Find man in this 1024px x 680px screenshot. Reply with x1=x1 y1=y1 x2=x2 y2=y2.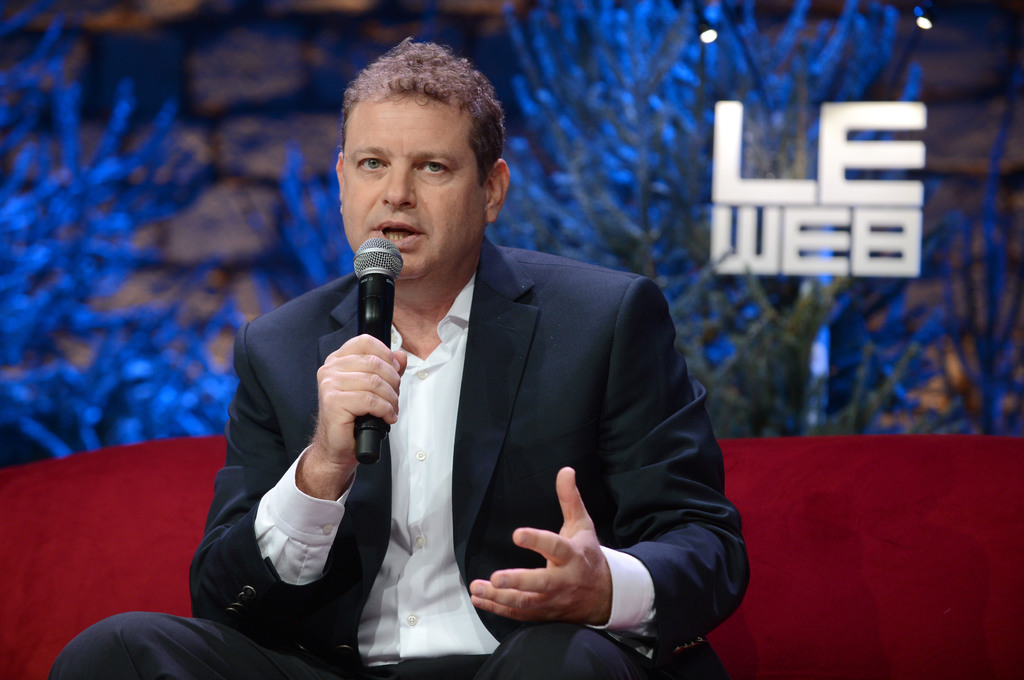
x1=279 y1=111 x2=680 y2=661.
